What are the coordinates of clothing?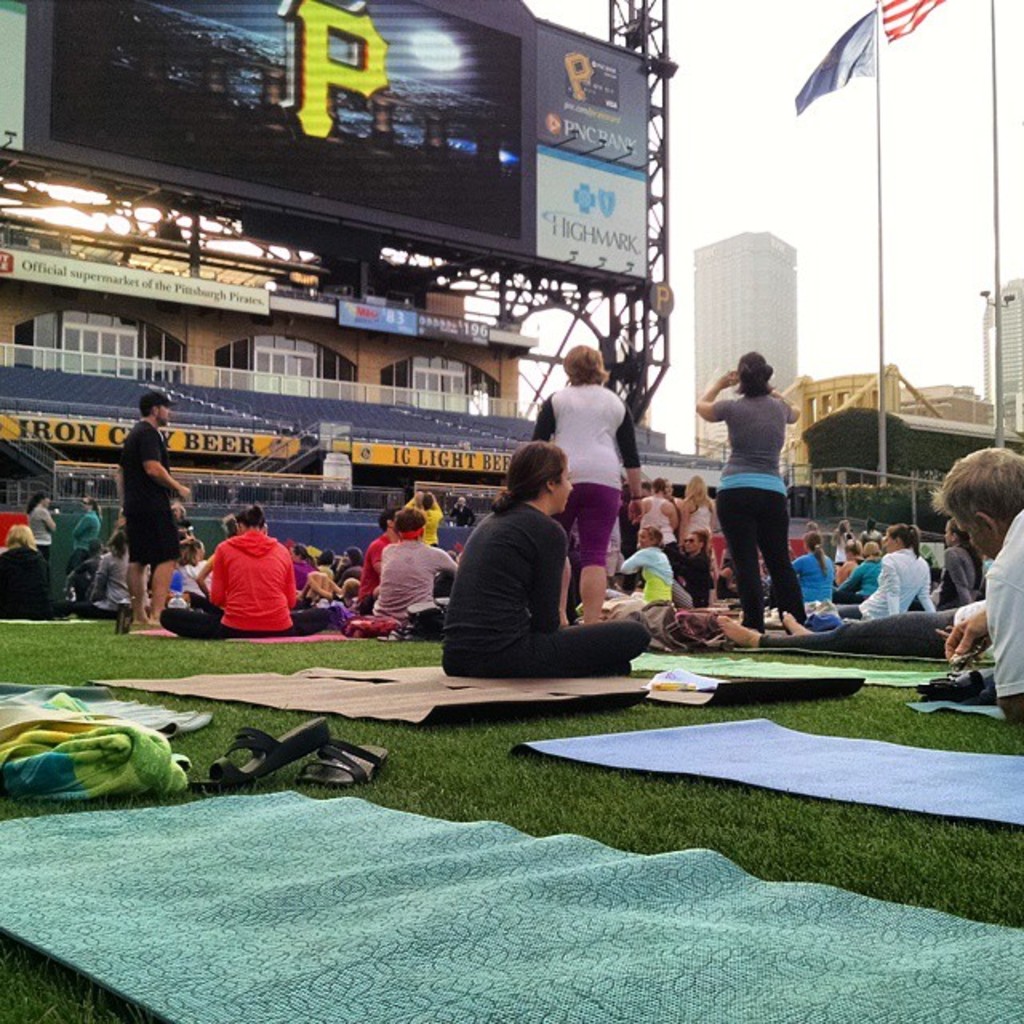
bbox(194, 517, 310, 630).
